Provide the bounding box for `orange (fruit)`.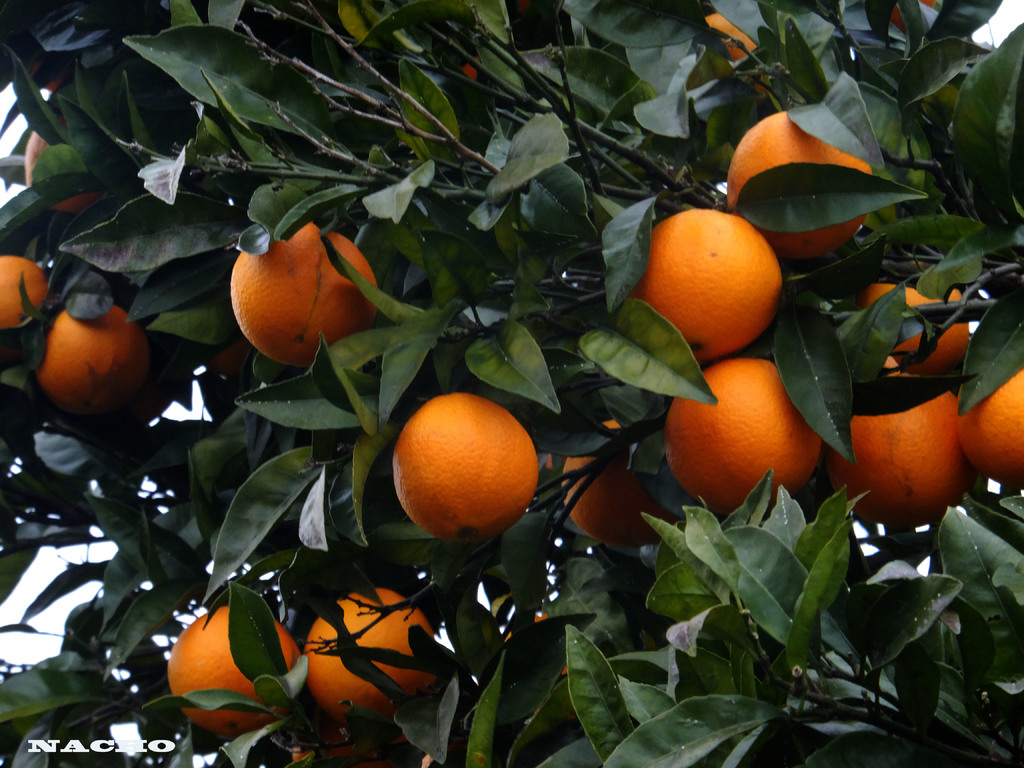
(669,363,828,497).
